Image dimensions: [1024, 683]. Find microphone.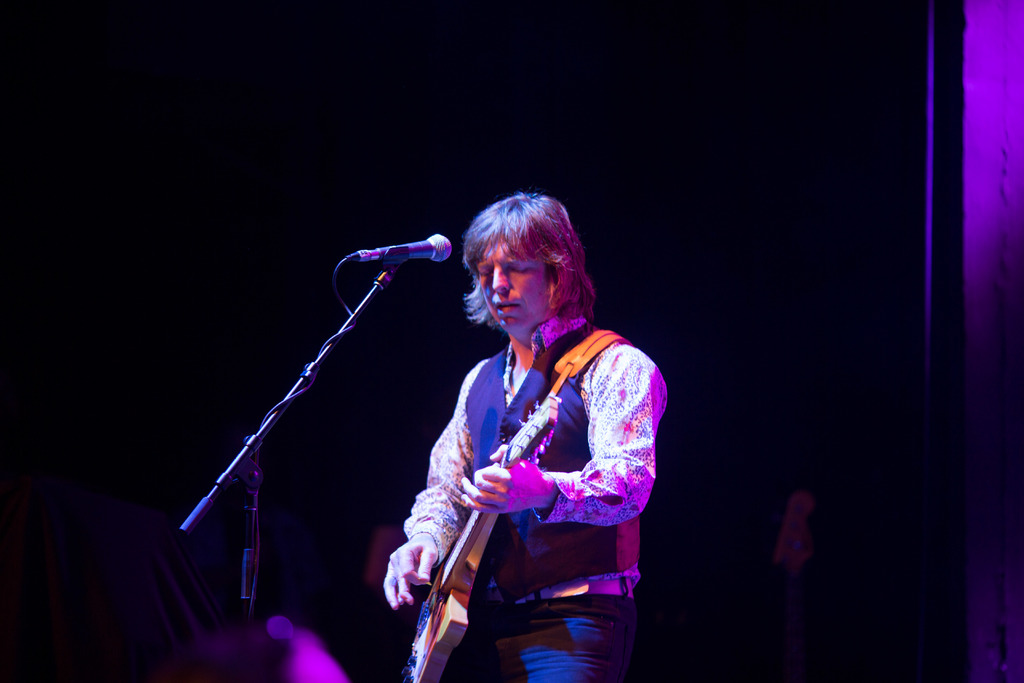
{"x1": 337, "y1": 238, "x2": 447, "y2": 308}.
